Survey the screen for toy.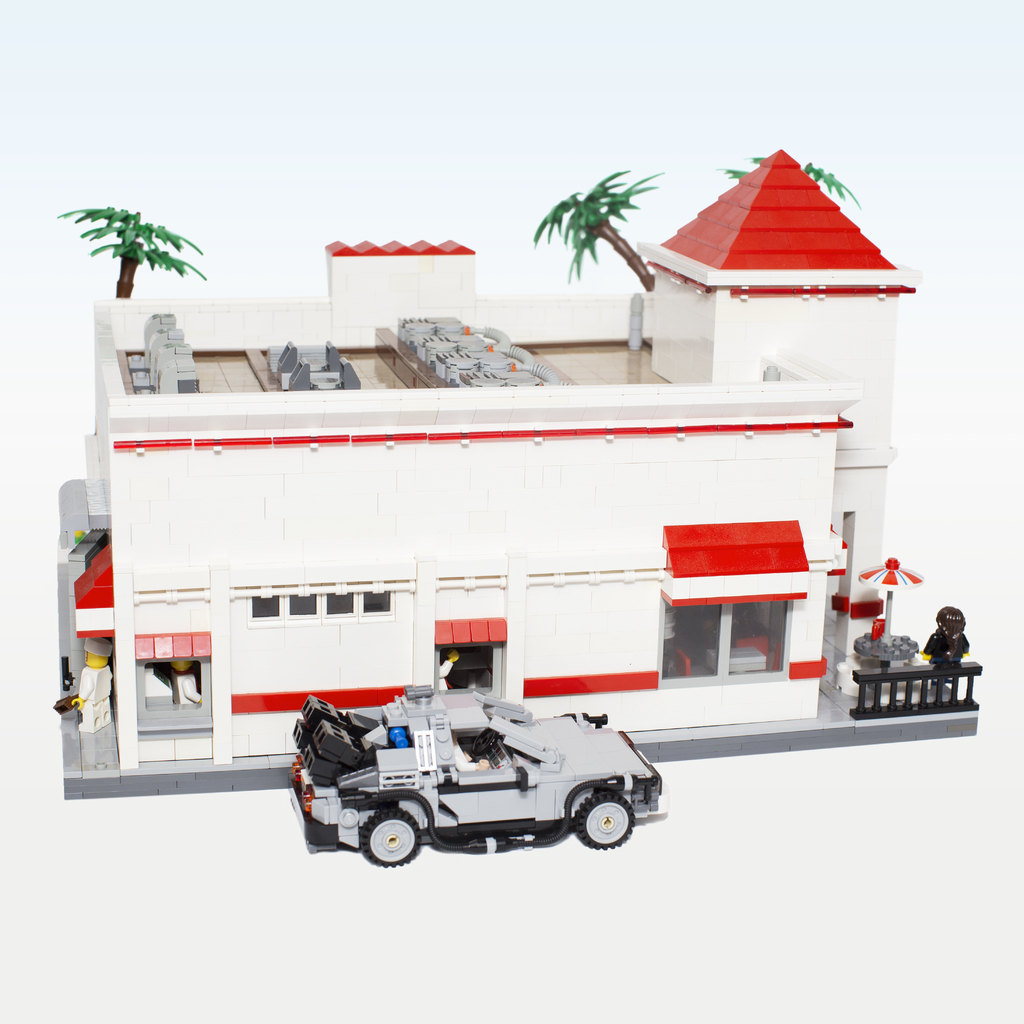
Survey found: region(713, 159, 860, 209).
